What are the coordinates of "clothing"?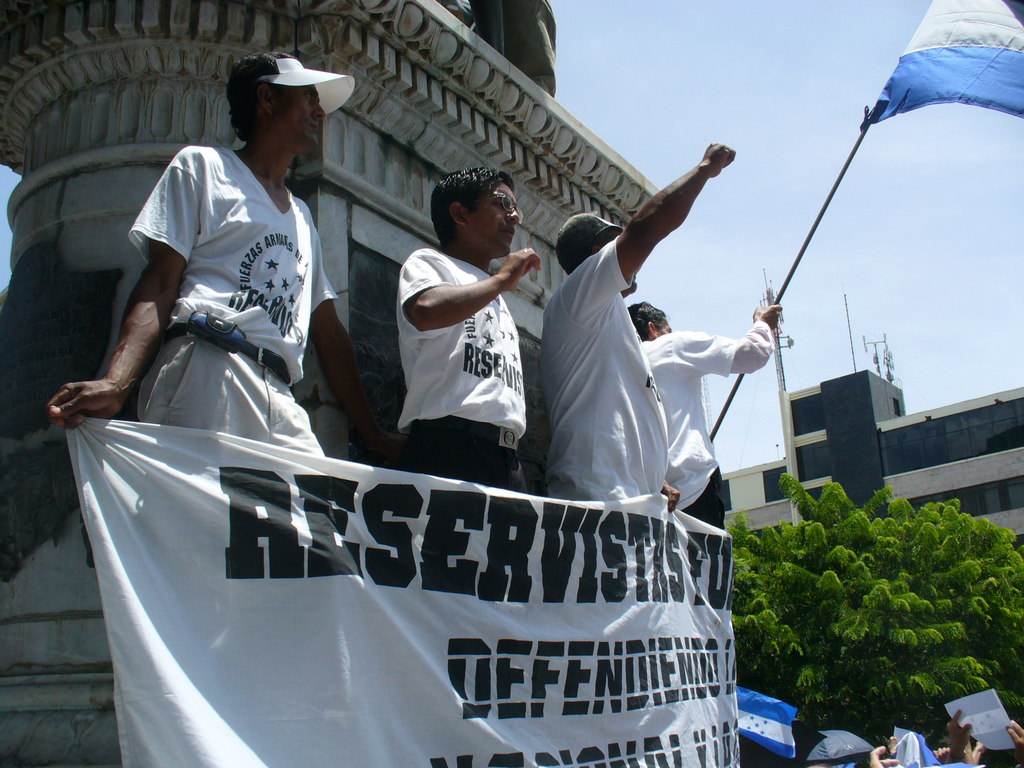
[636,325,769,526].
